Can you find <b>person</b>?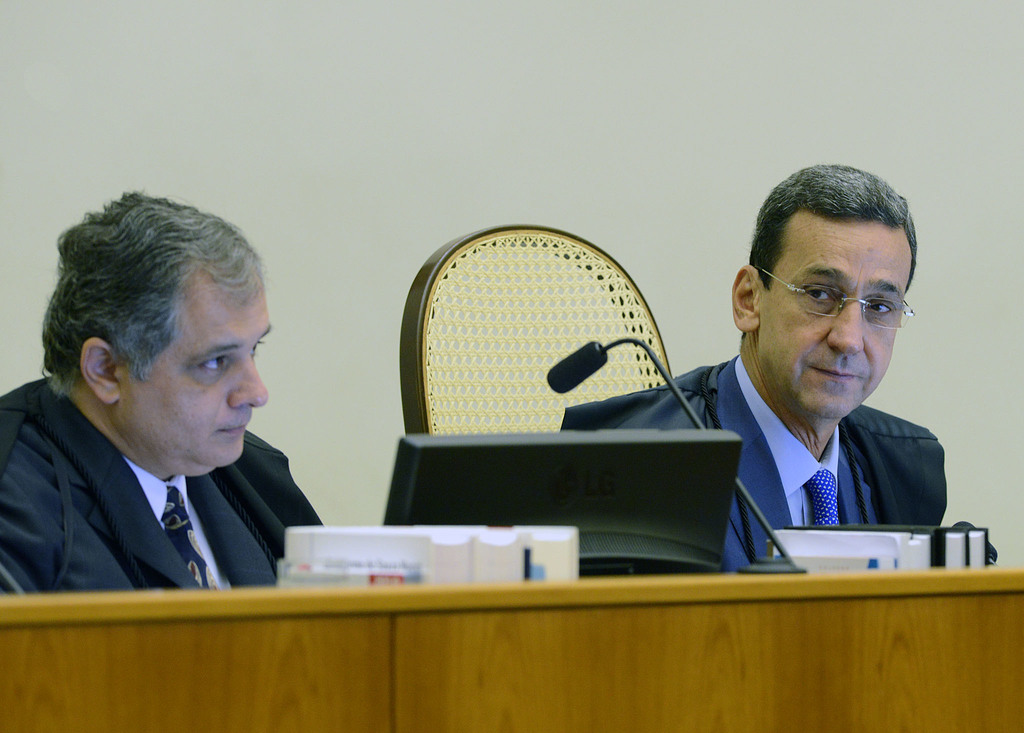
Yes, bounding box: rect(0, 195, 324, 599).
